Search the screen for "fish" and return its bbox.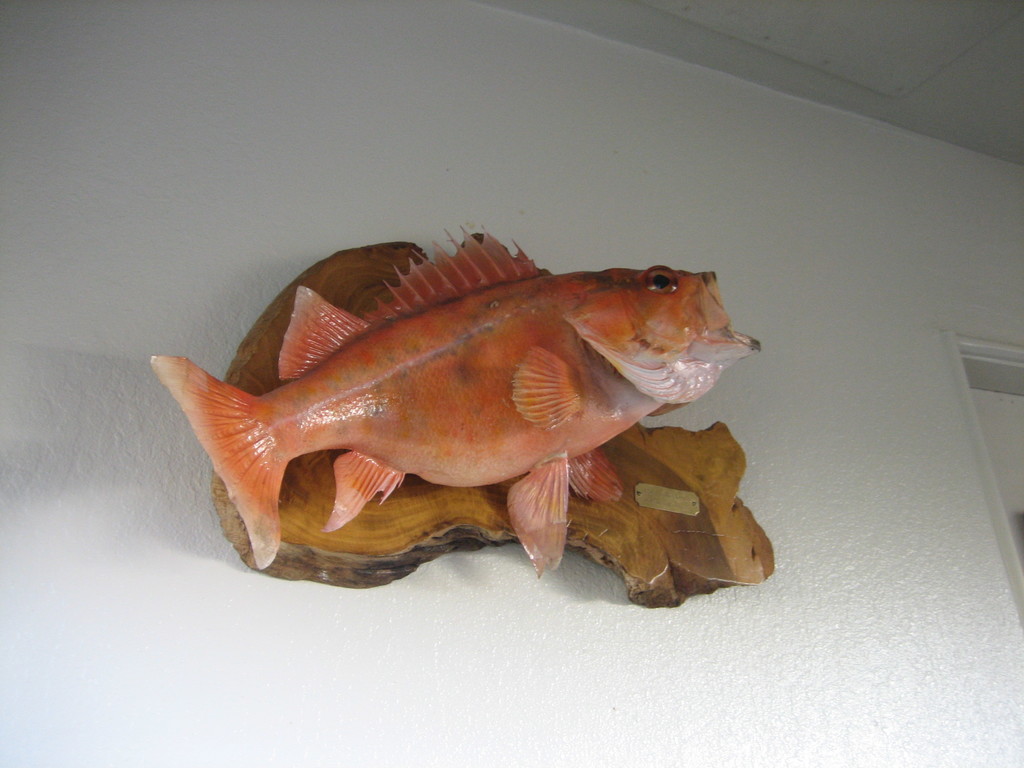
Found: bbox=[159, 246, 770, 588].
